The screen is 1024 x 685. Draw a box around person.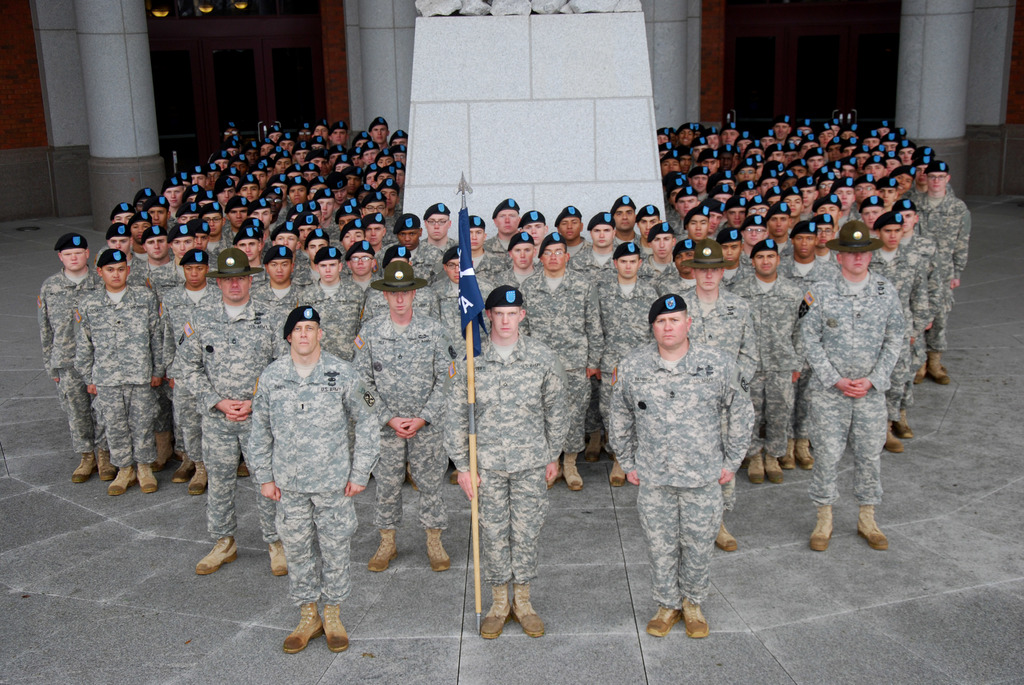
[339, 220, 368, 261].
